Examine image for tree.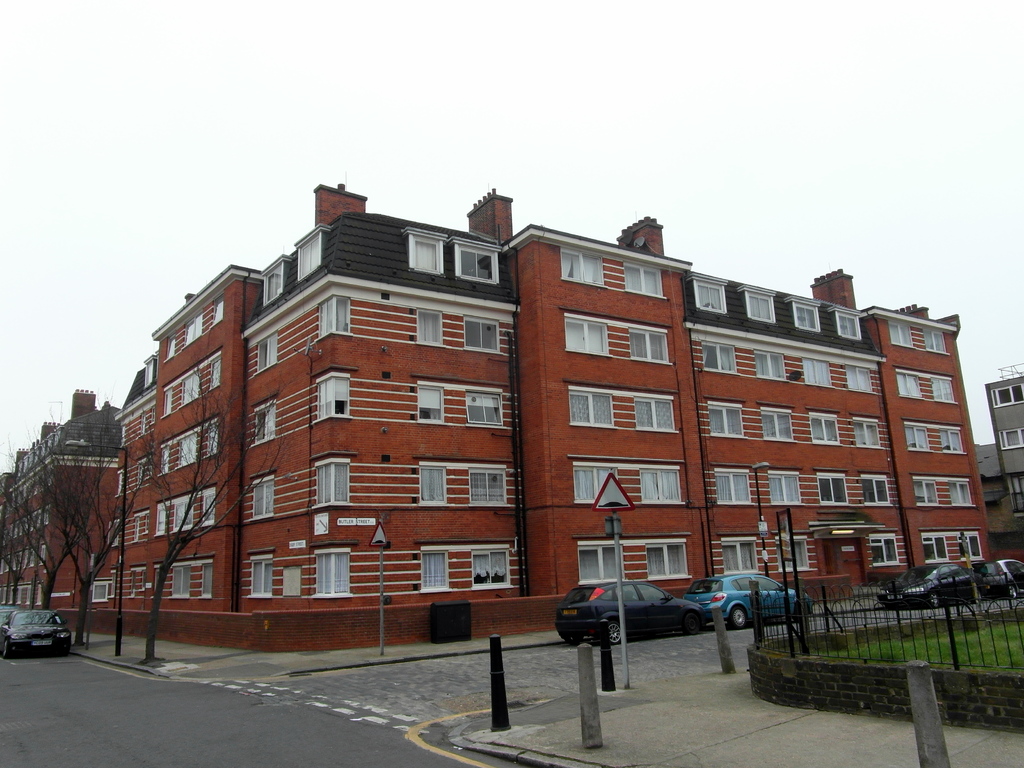
Examination result: <box>23,387,161,646</box>.
